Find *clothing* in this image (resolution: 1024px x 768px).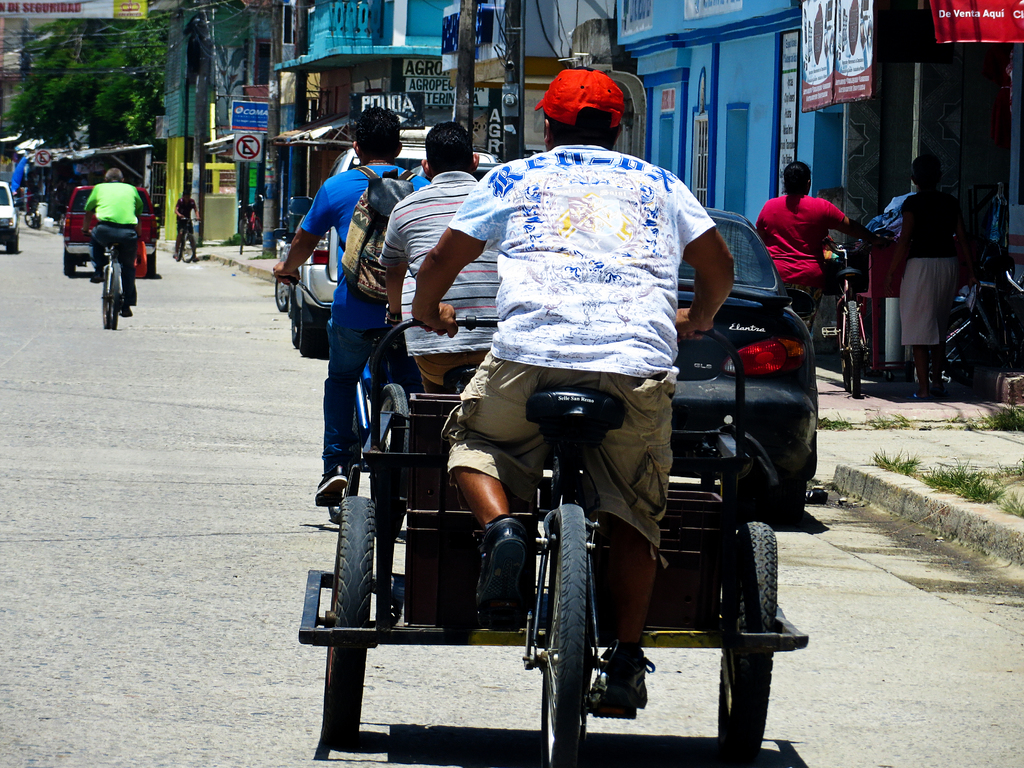
select_region(903, 257, 972, 344).
